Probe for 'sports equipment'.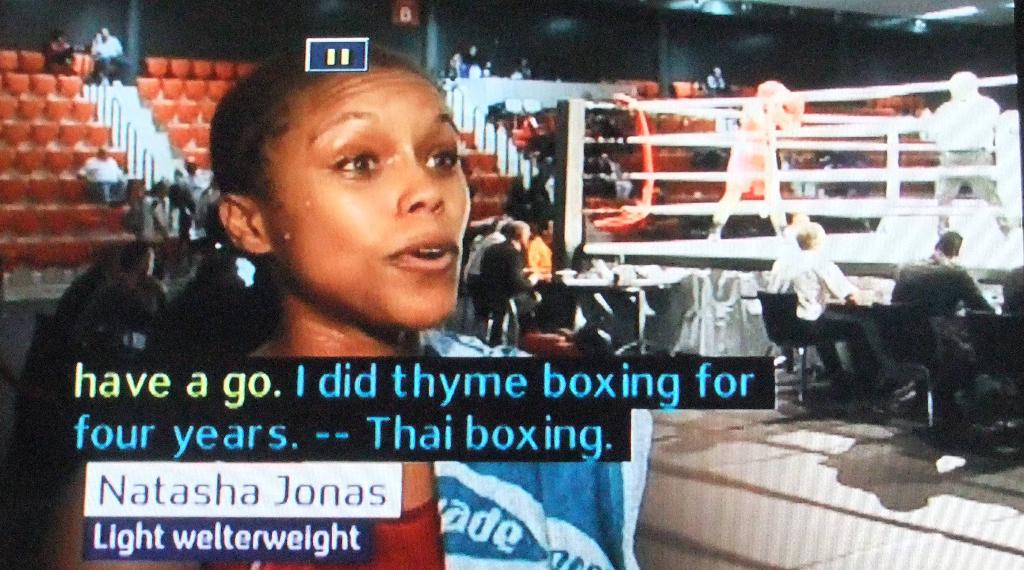
Probe result: <box>204,493,445,569</box>.
